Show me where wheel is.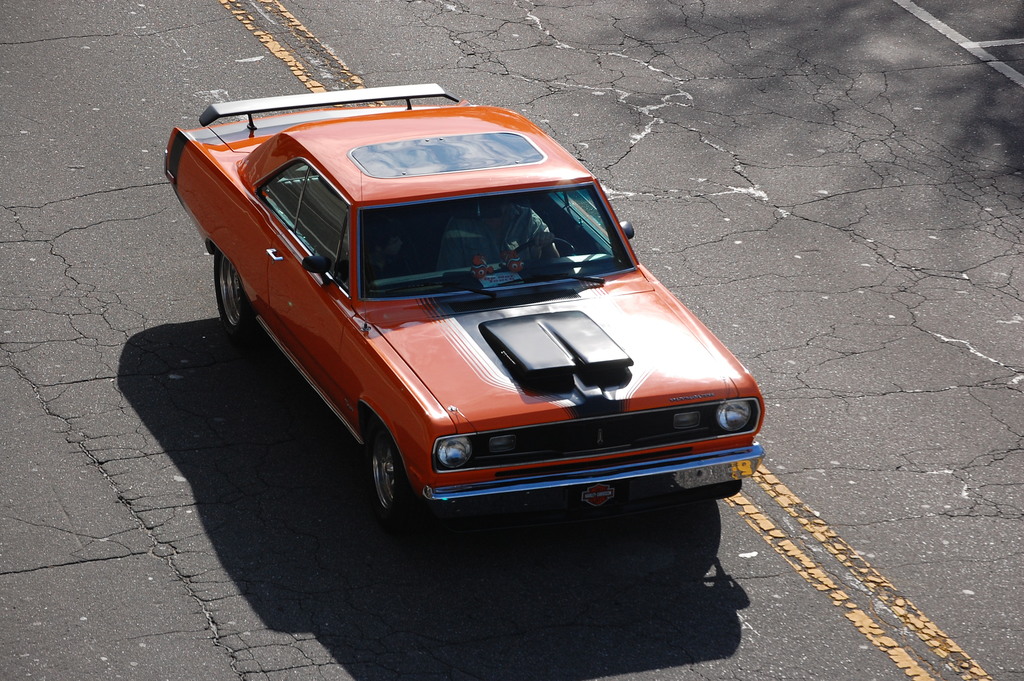
wheel is at region(209, 247, 260, 345).
